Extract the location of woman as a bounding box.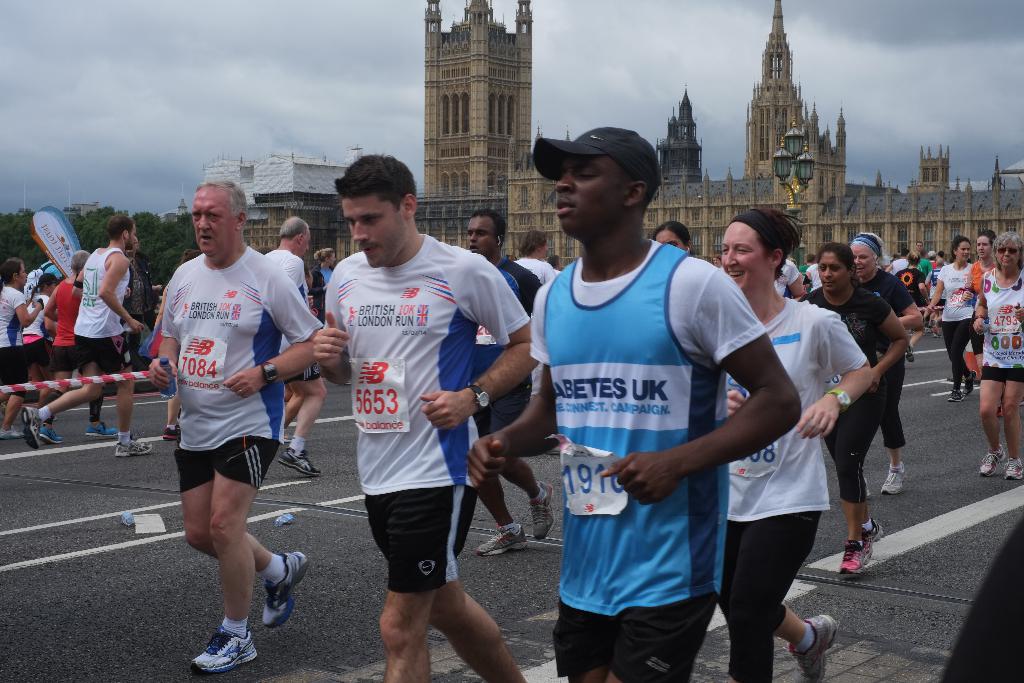
{"x1": 141, "y1": 249, "x2": 198, "y2": 431}.
